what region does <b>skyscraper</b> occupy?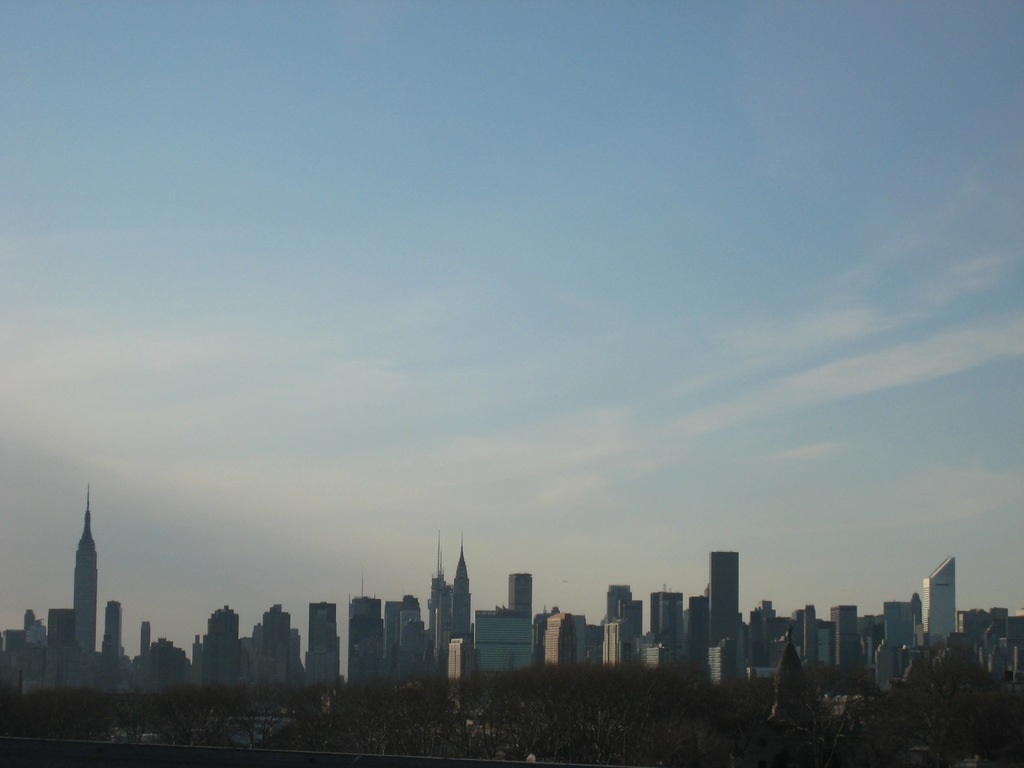
<box>829,606,858,672</box>.
